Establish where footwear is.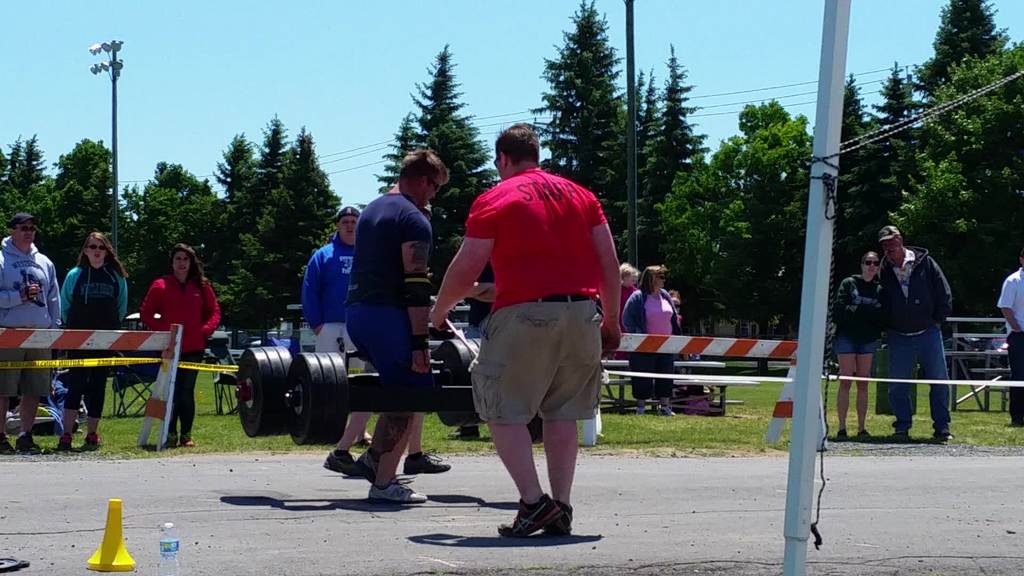
Established at (left=653, top=404, right=676, bottom=419).
